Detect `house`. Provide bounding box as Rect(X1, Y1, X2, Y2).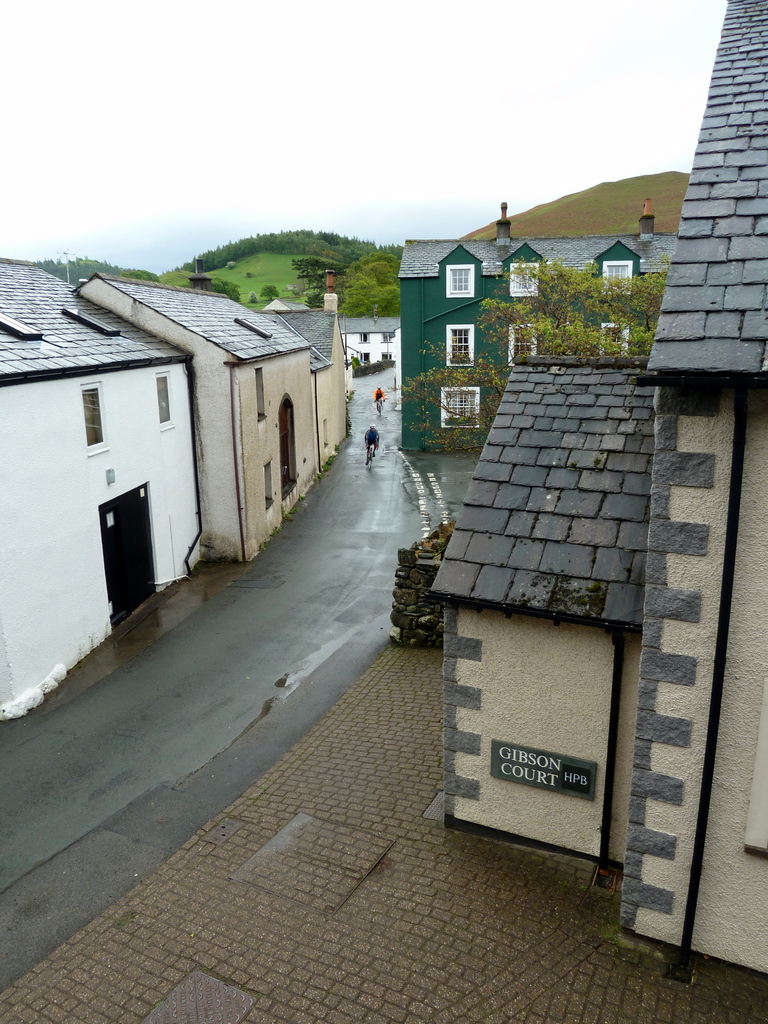
Rect(74, 274, 319, 556).
